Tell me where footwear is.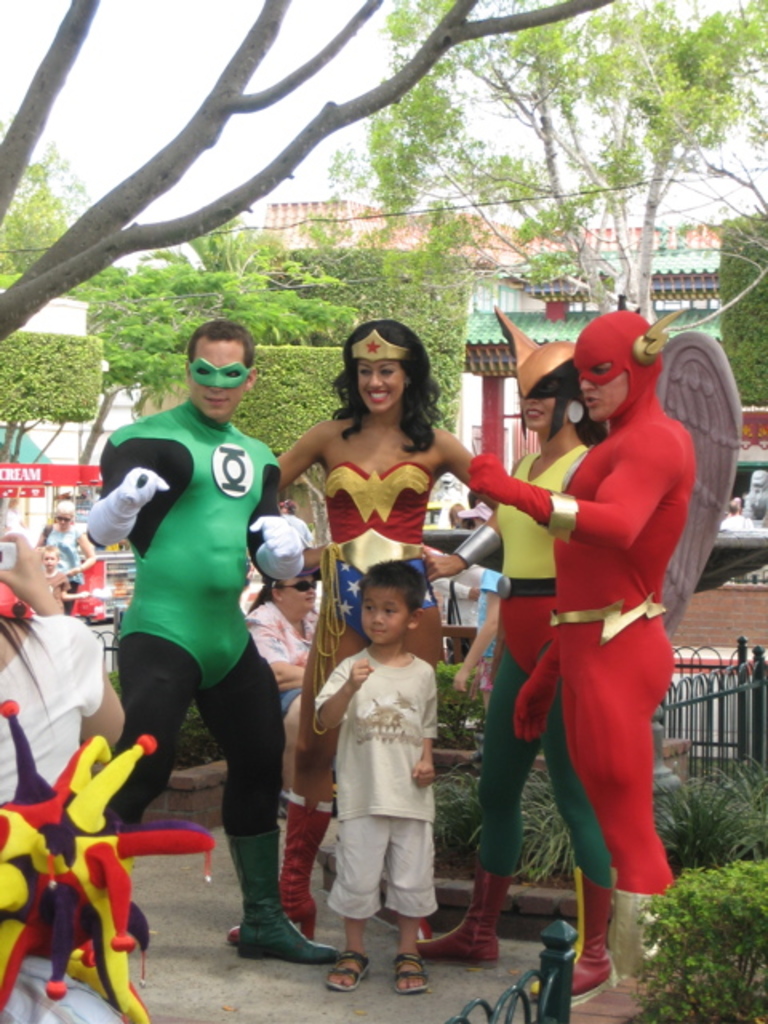
footwear is at [226, 786, 331, 949].
